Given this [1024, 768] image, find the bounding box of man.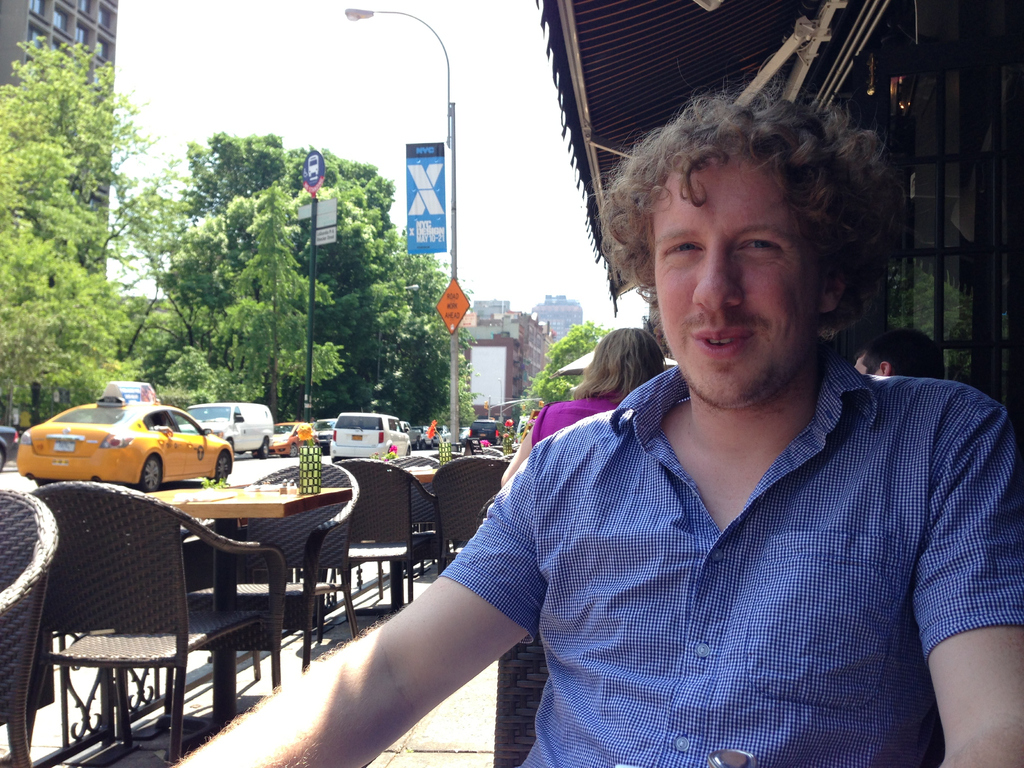
box=[847, 325, 952, 378].
